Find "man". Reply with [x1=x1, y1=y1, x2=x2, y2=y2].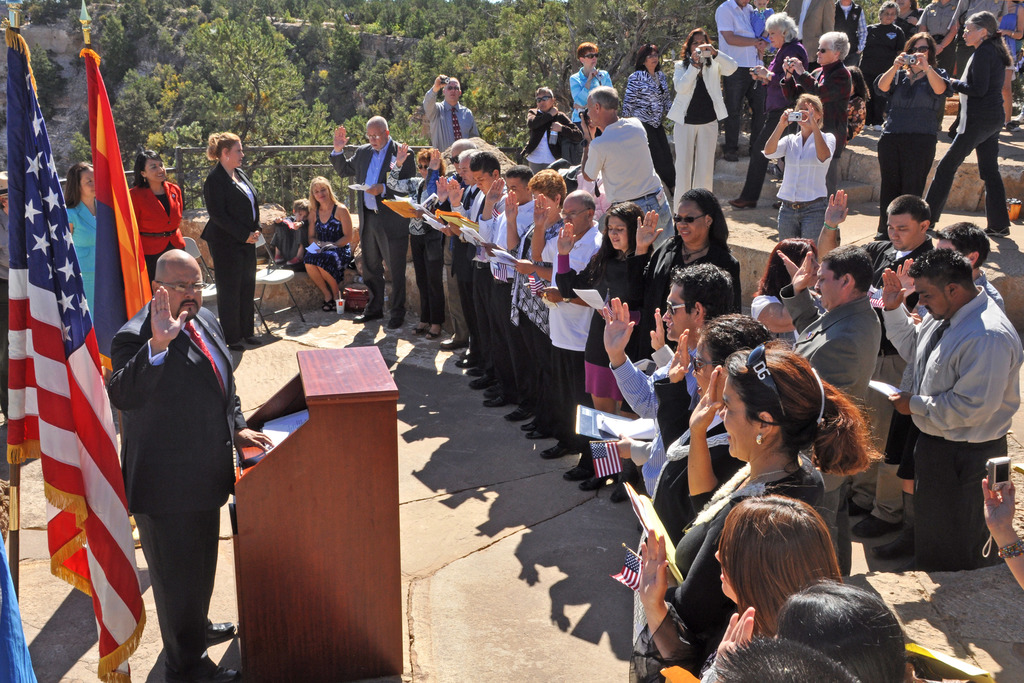
[x1=593, y1=262, x2=749, y2=682].
